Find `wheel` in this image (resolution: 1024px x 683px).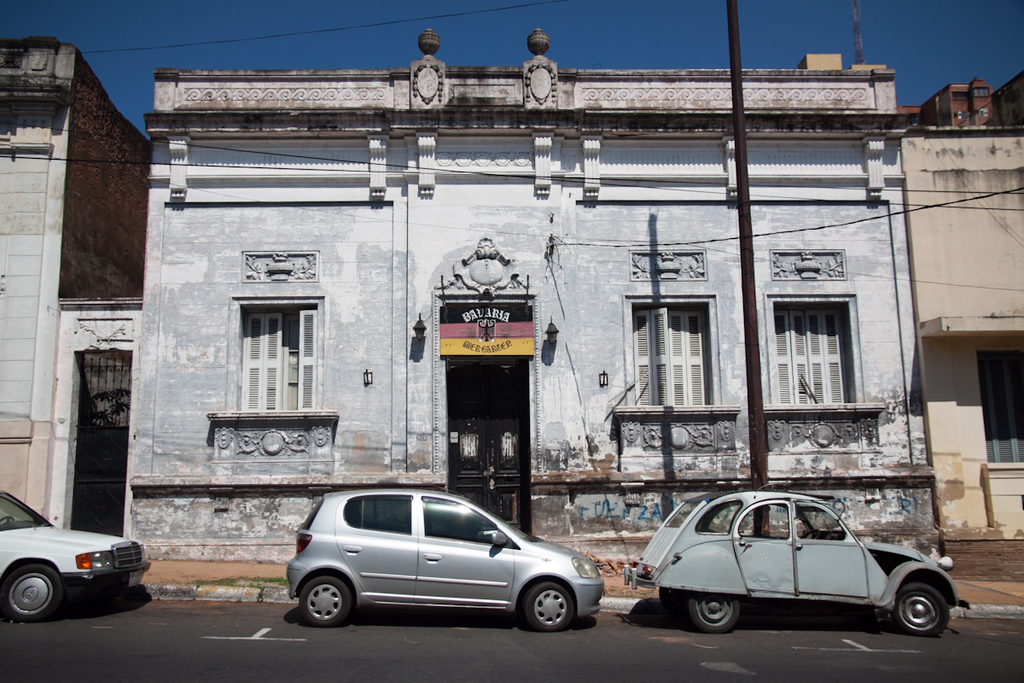
<region>689, 595, 742, 633</region>.
